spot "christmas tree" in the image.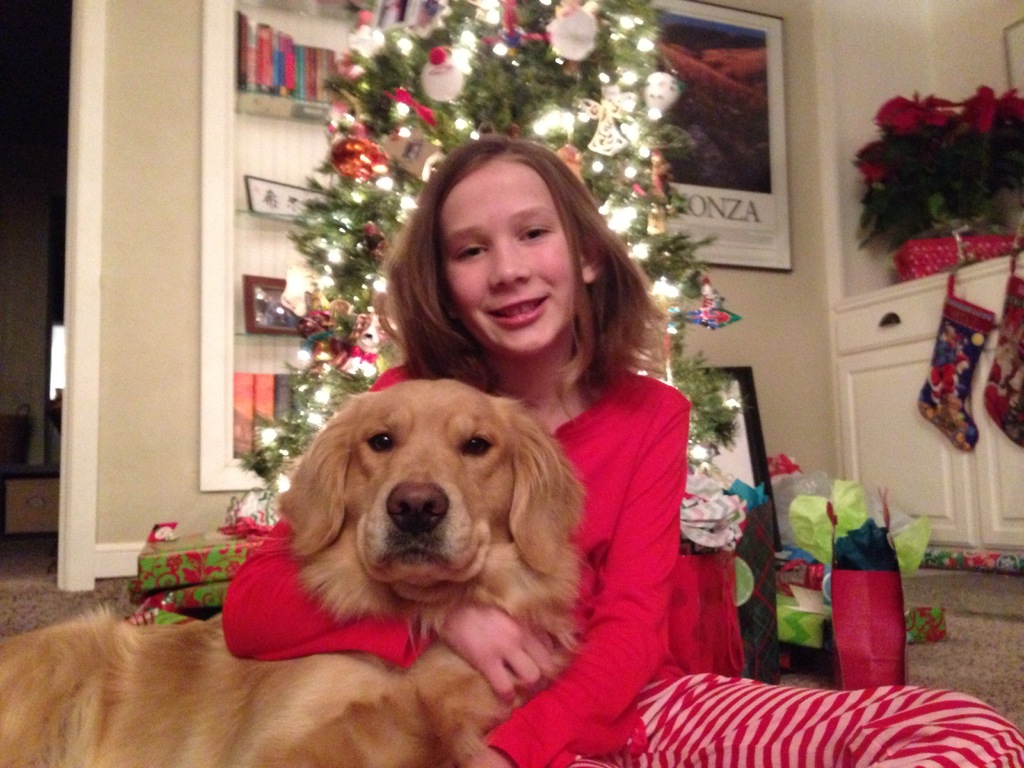
"christmas tree" found at 232, 0, 736, 524.
